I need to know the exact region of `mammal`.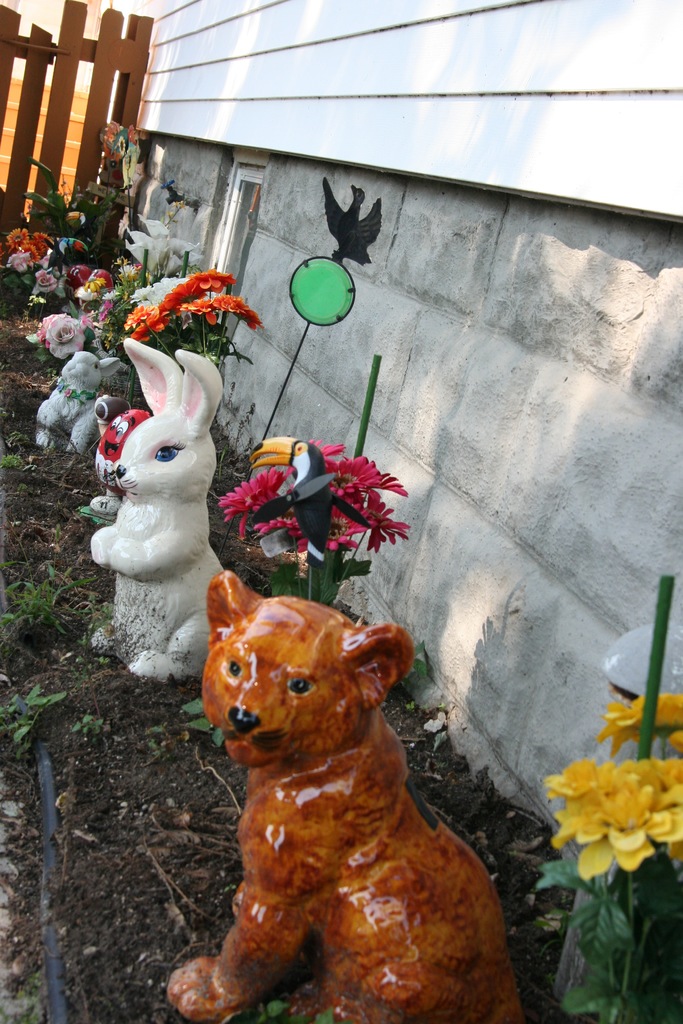
Region: (x1=35, y1=347, x2=120, y2=452).
